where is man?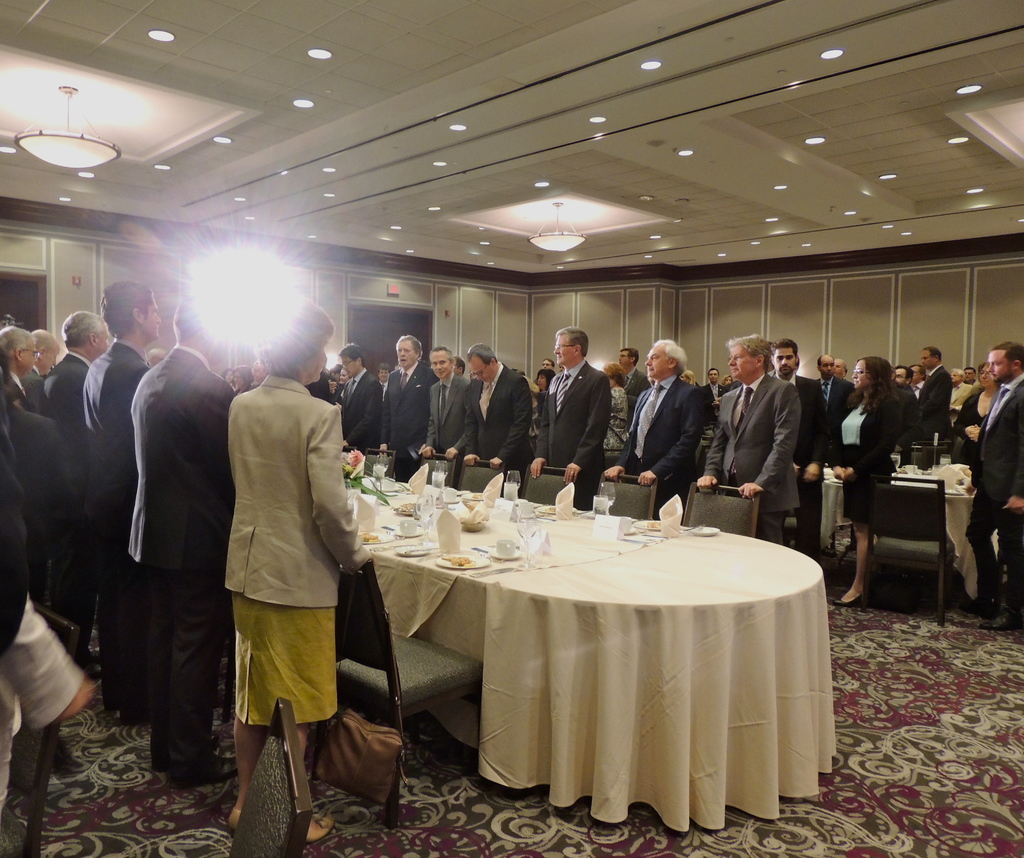
x1=379 y1=334 x2=431 y2=484.
